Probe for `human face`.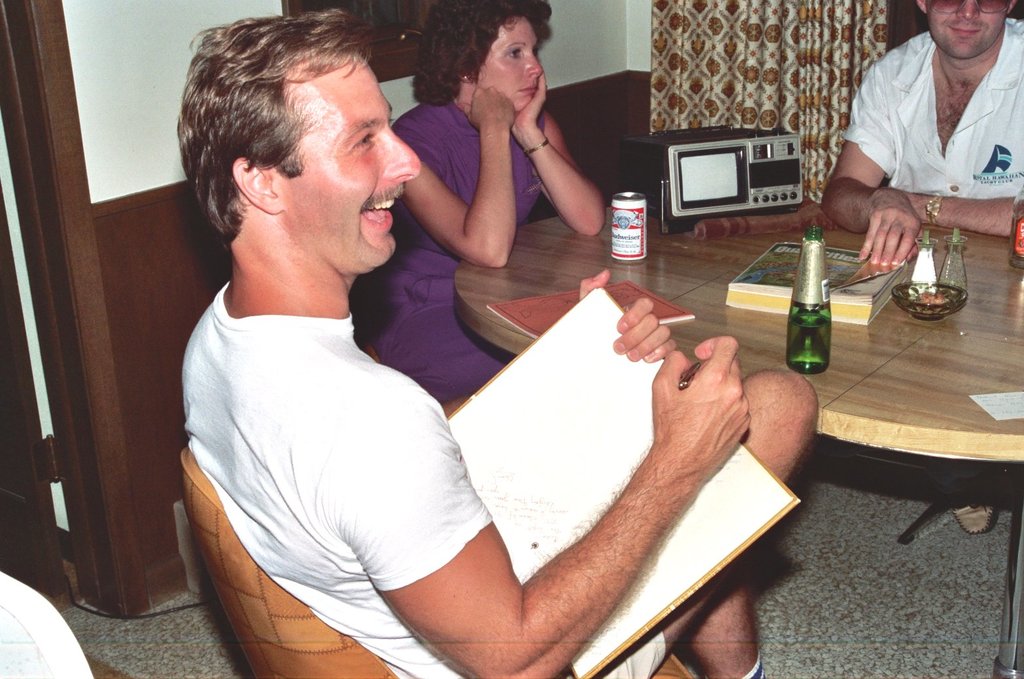
Probe result: rect(480, 11, 544, 107).
